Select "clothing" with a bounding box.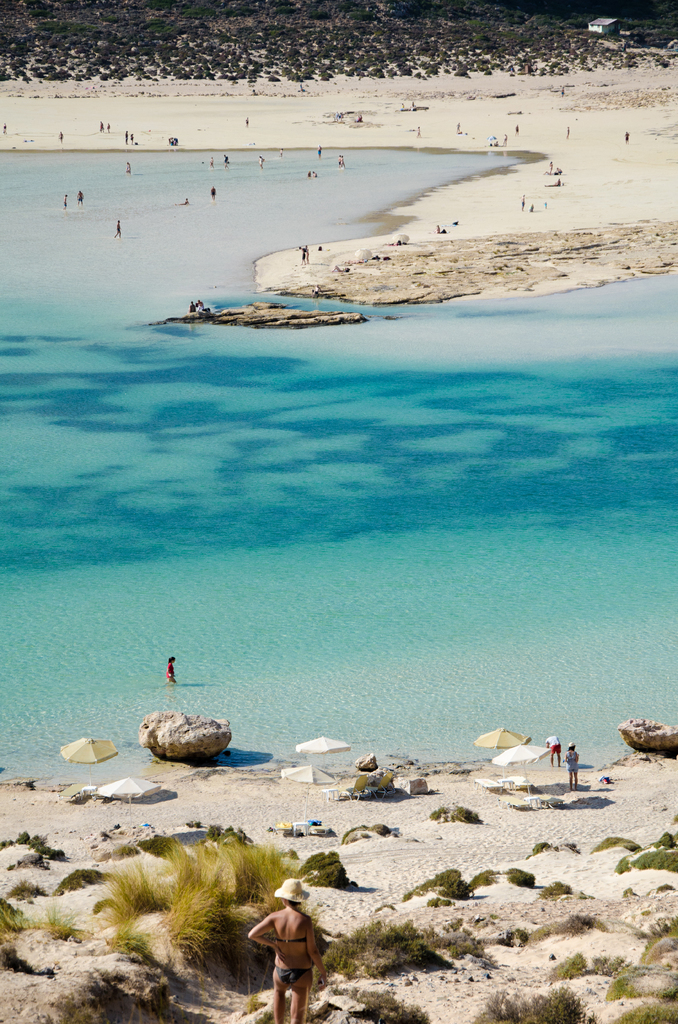
crop(563, 746, 580, 772).
